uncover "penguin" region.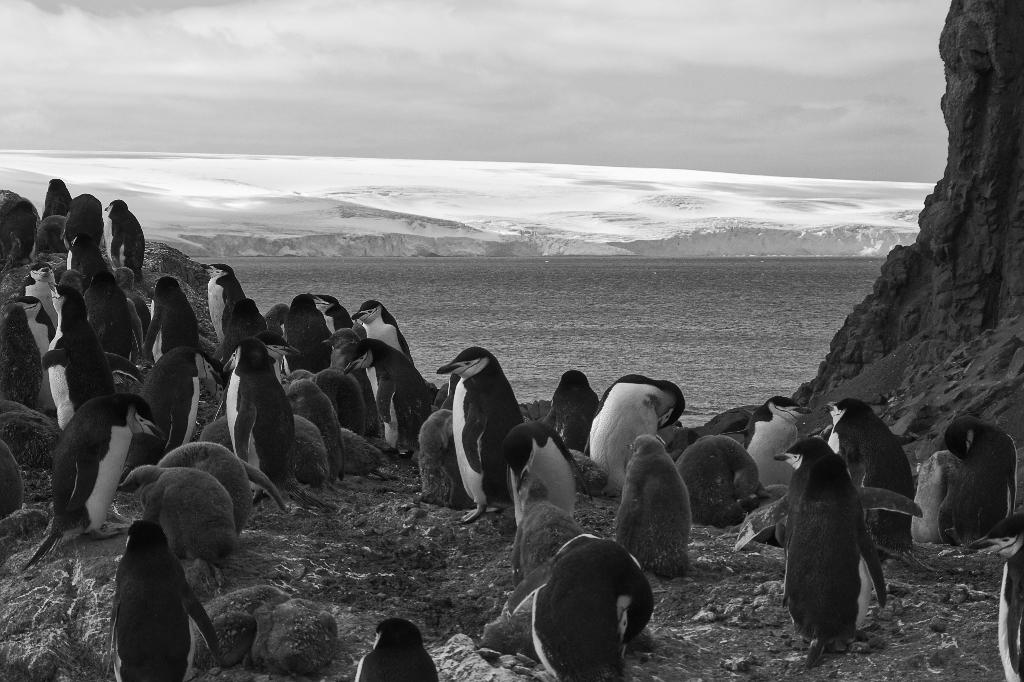
Uncovered: (24,390,163,562).
